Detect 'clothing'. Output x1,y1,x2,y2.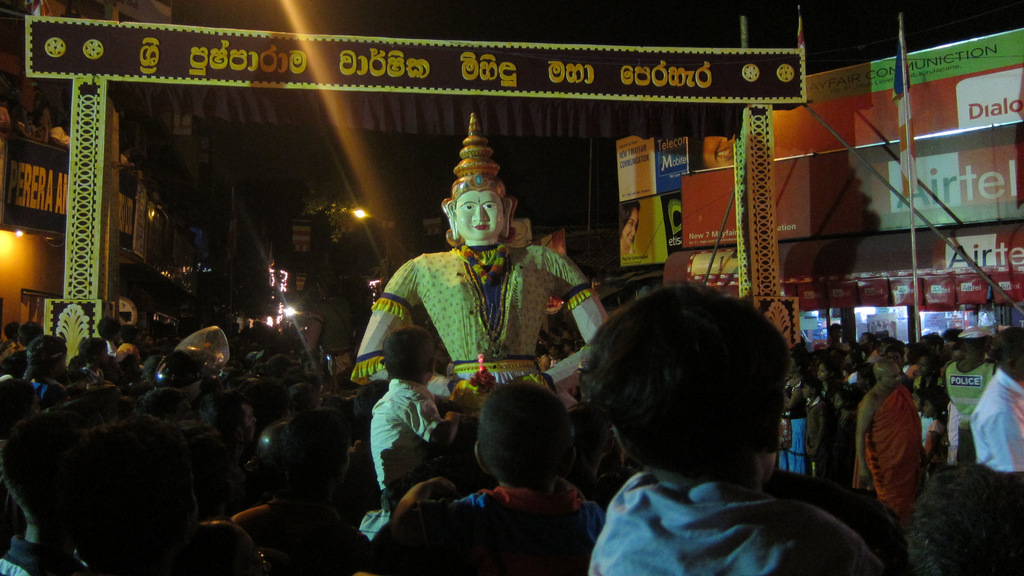
586,468,883,575.
